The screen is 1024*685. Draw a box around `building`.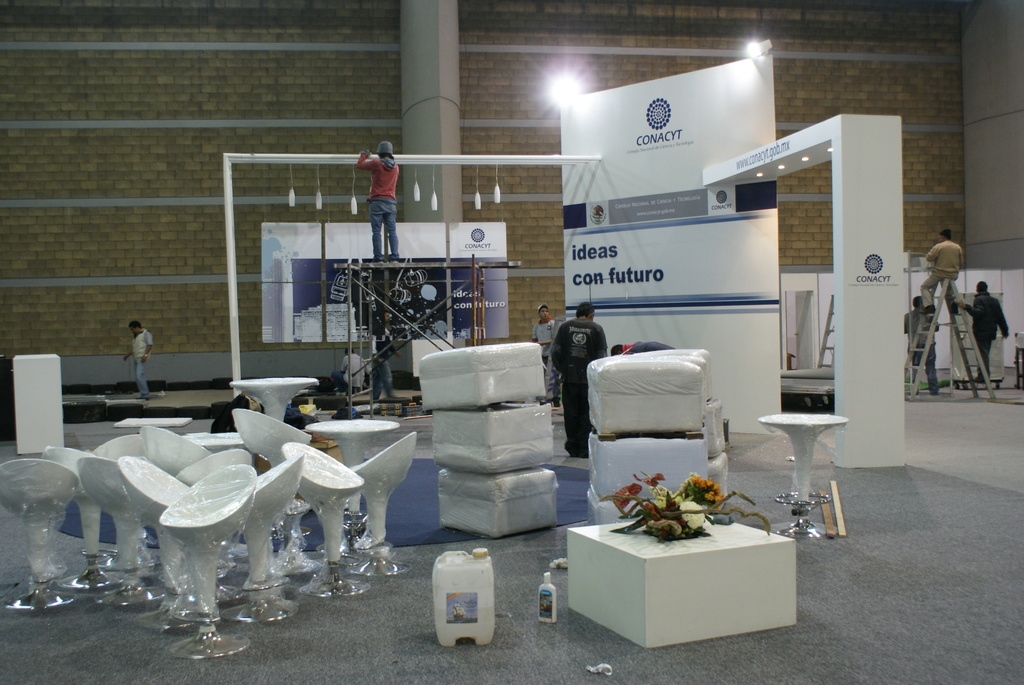
(x1=0, y1=0, x2=1023, y2=684).
